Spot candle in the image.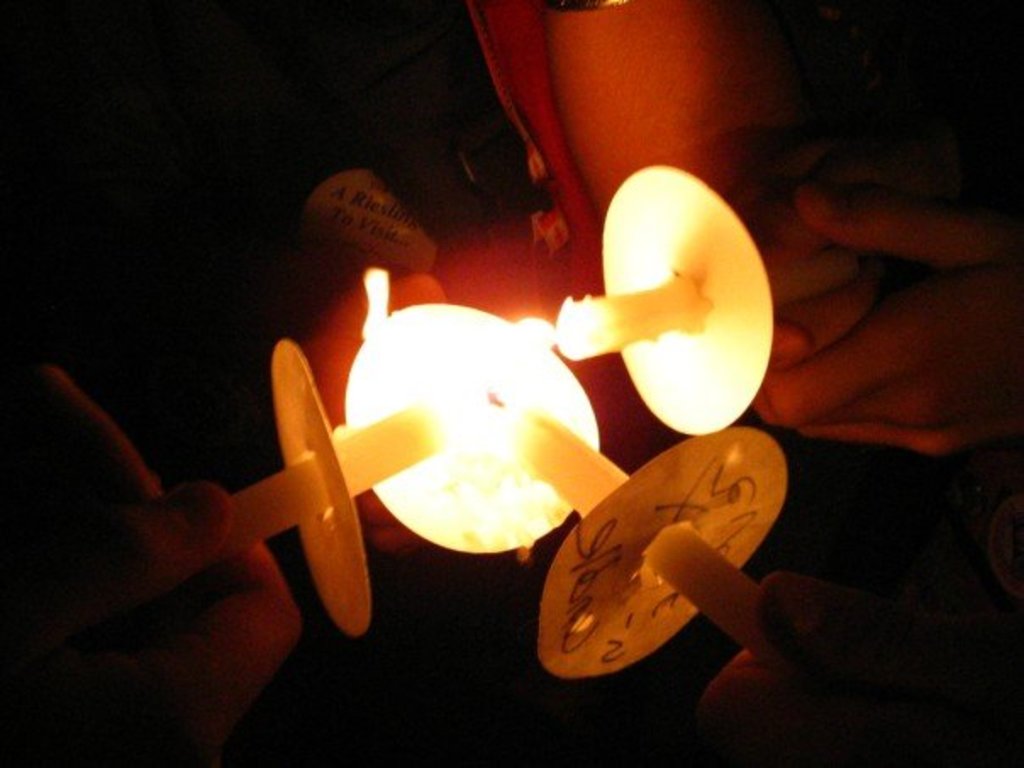
candle found at BBox(219, 403, 442, 568).
